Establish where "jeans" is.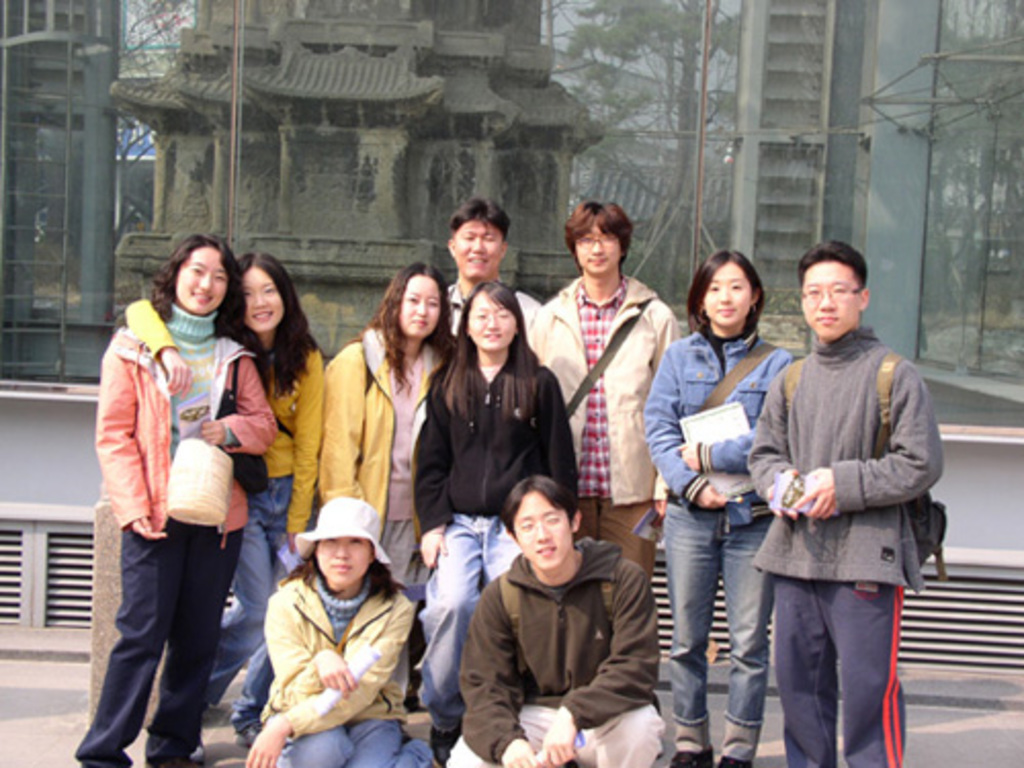
Established at [272,721,432,766].
